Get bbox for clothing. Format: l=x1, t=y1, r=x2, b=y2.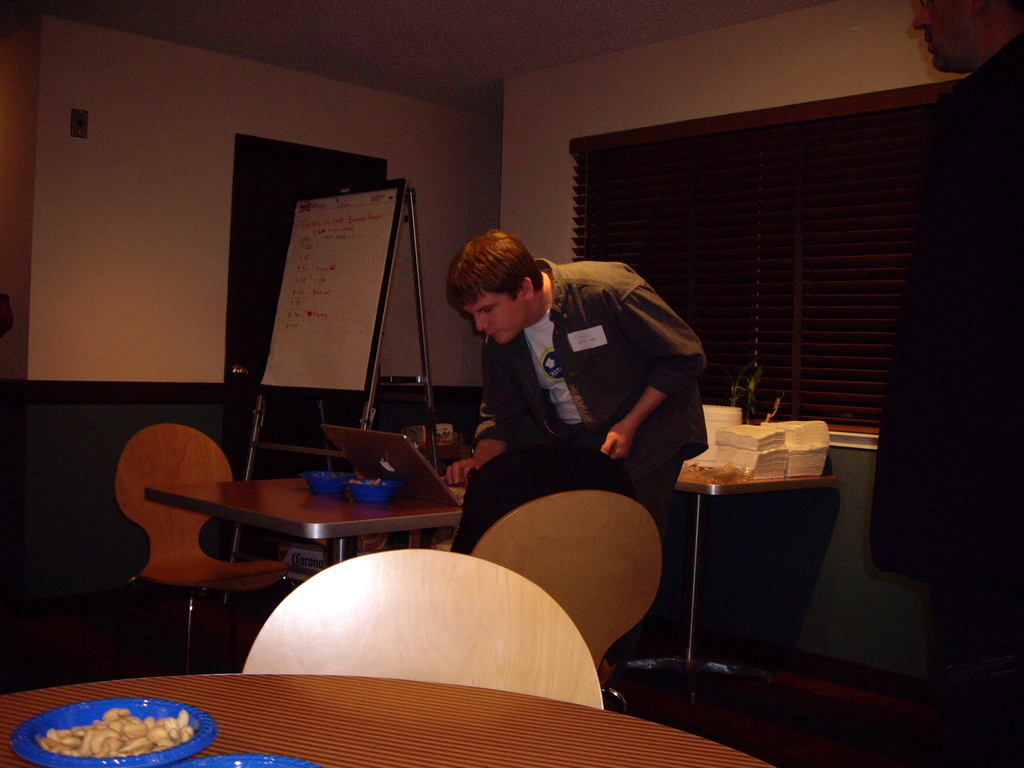
l=437, t=271, r=709, b=498.
